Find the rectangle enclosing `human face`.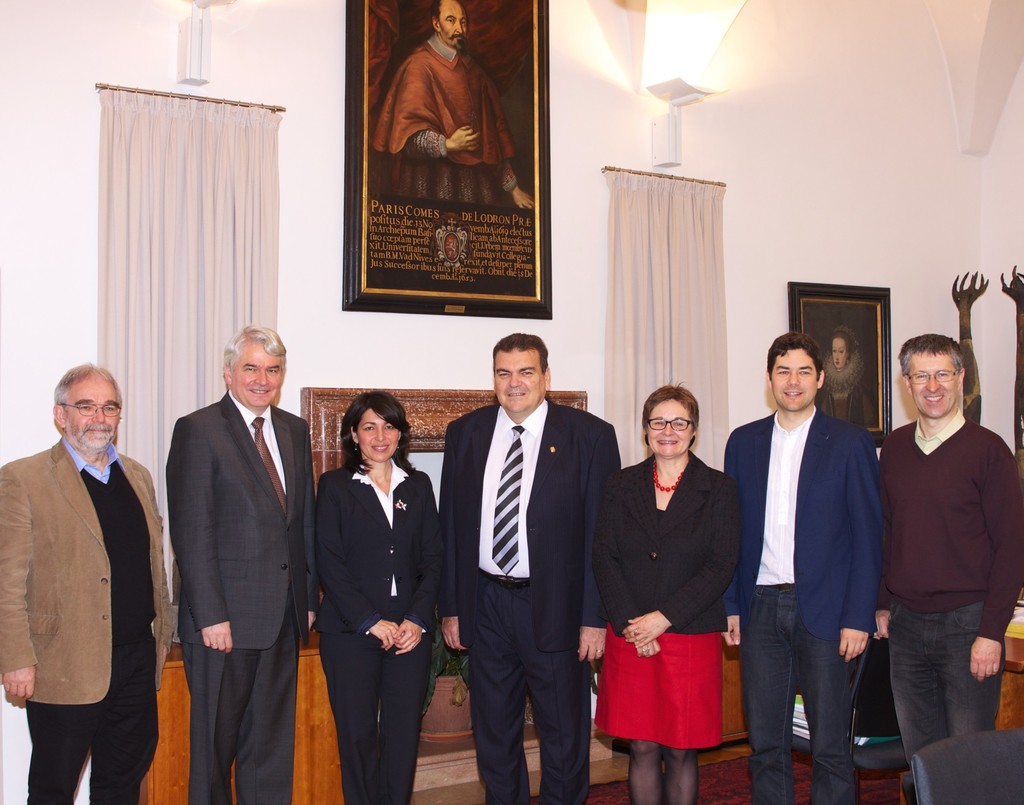
[492, 345, 544, 411].
